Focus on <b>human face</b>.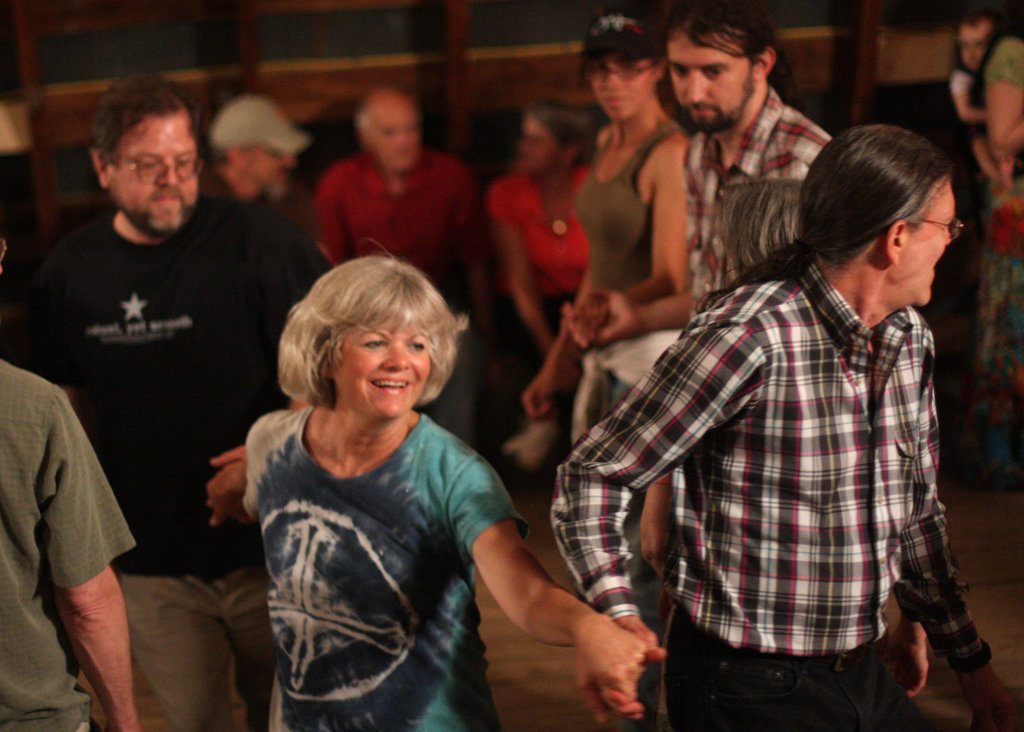
Focused at select_region(666, 22, 758, 135).
